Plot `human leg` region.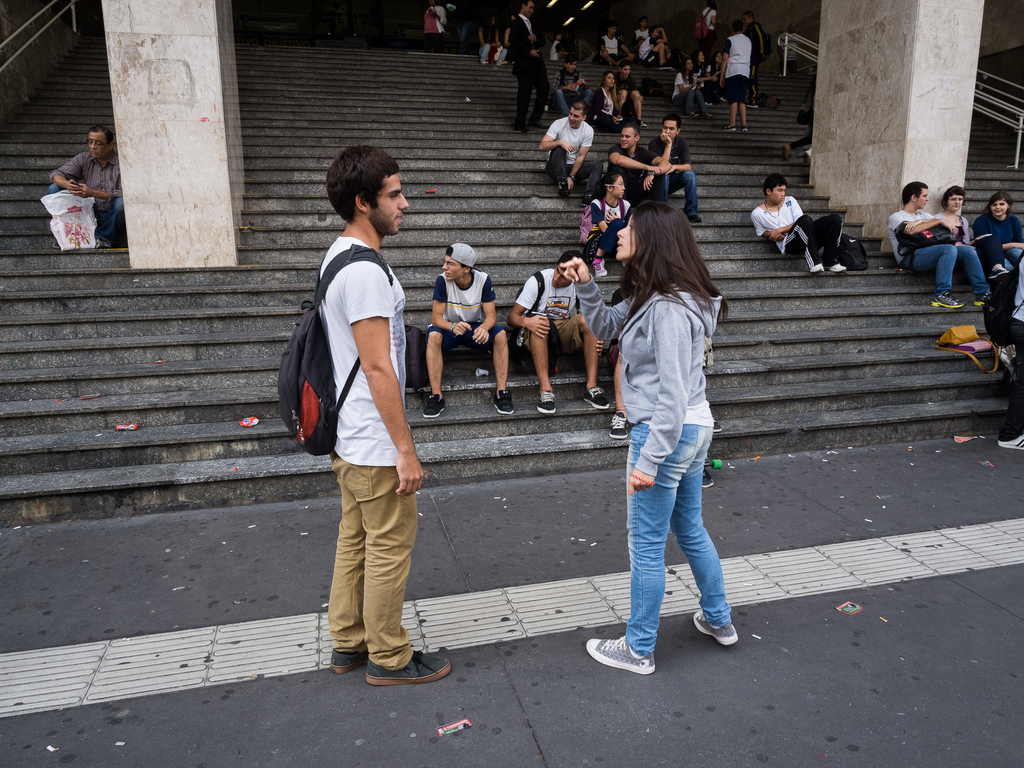
Plotted at bbox=[547, 141, 570, 205].
